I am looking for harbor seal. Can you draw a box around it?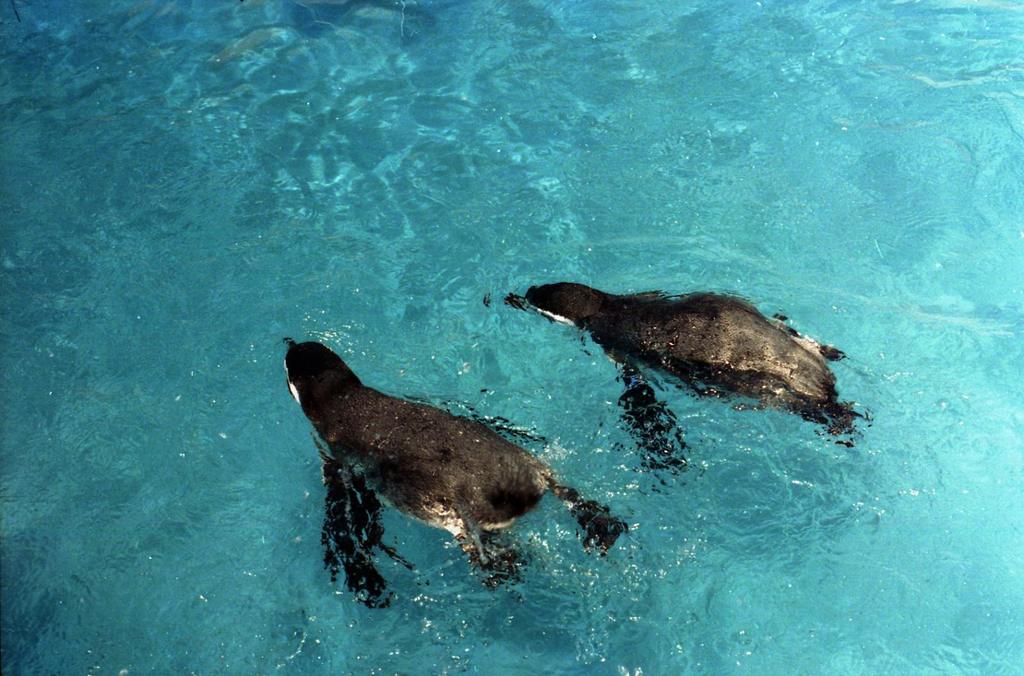
Sure, the bounding box is <bbox>267, 338, 613, 597</bbox>.
